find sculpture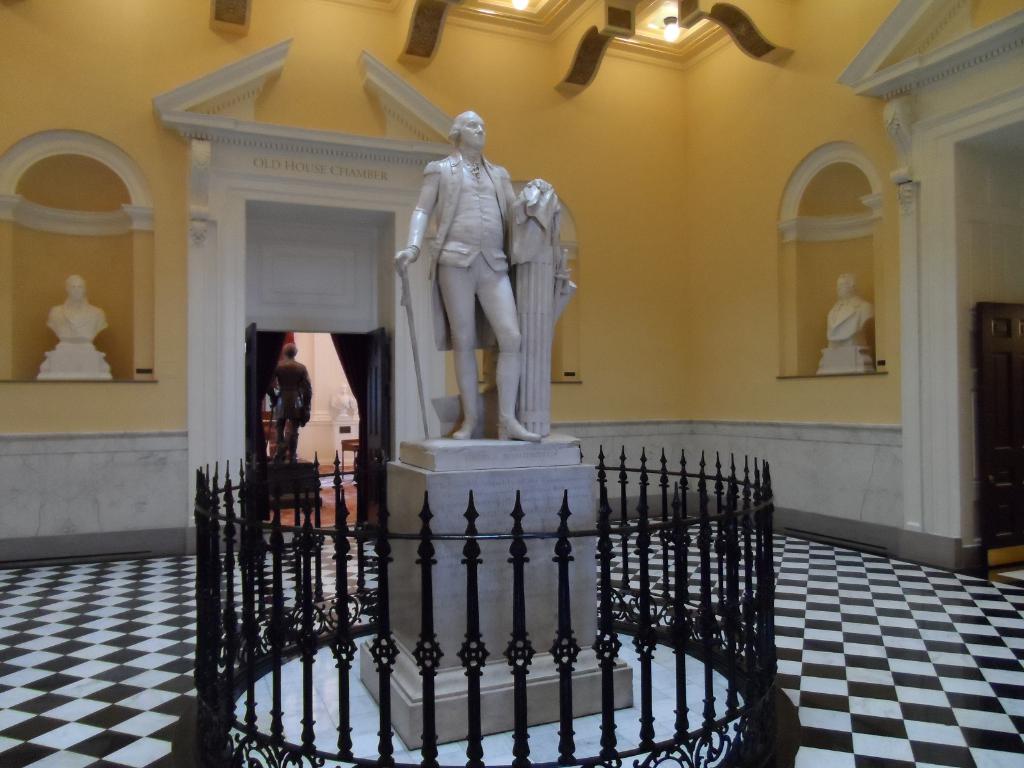
left=37, top=281, right=114, bottom=339
